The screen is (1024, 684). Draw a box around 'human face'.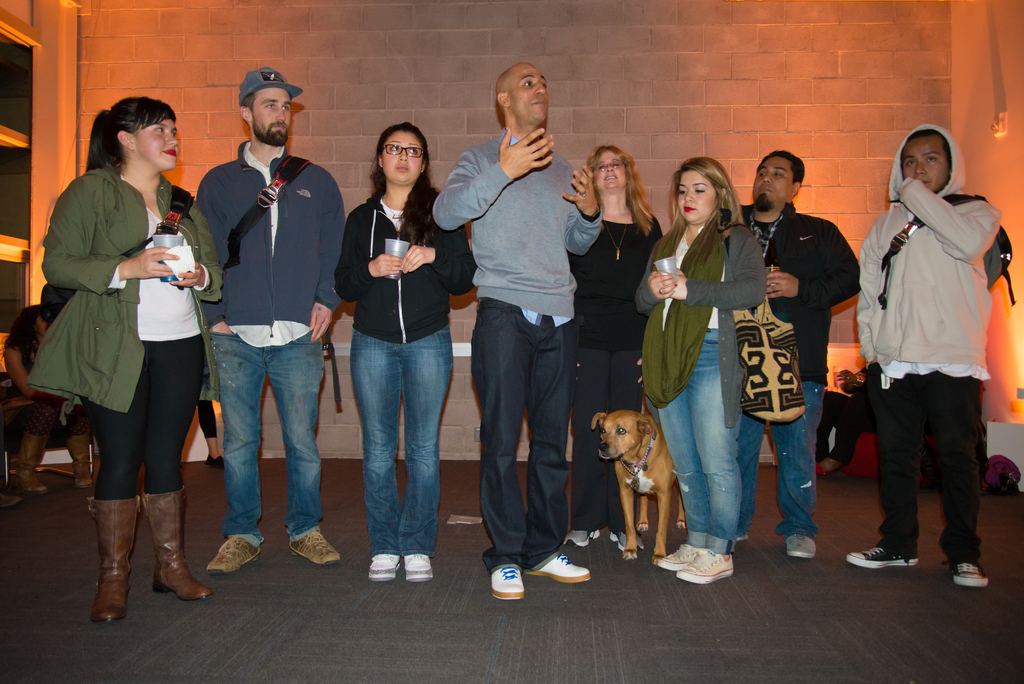
[x1=675, y1=165, x2=715, y2=220].
